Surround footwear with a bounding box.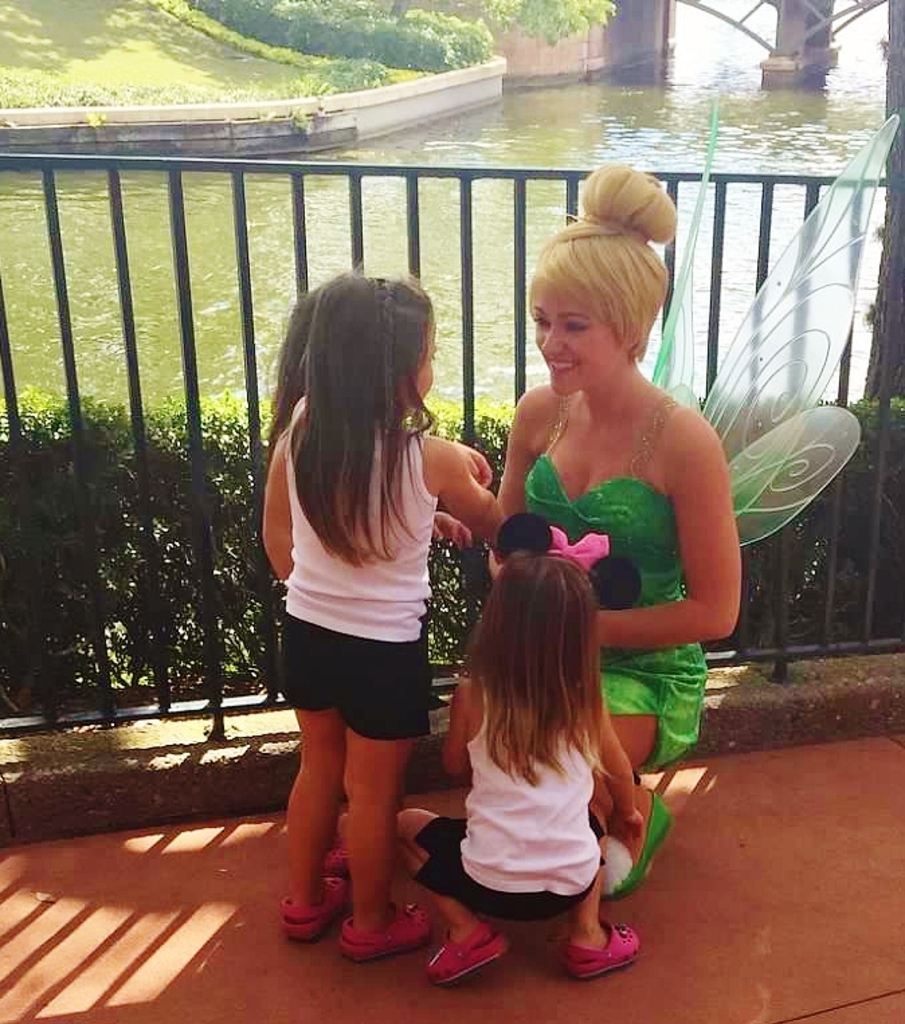
[x1=422, y1=923, x2=508, y2=985].
